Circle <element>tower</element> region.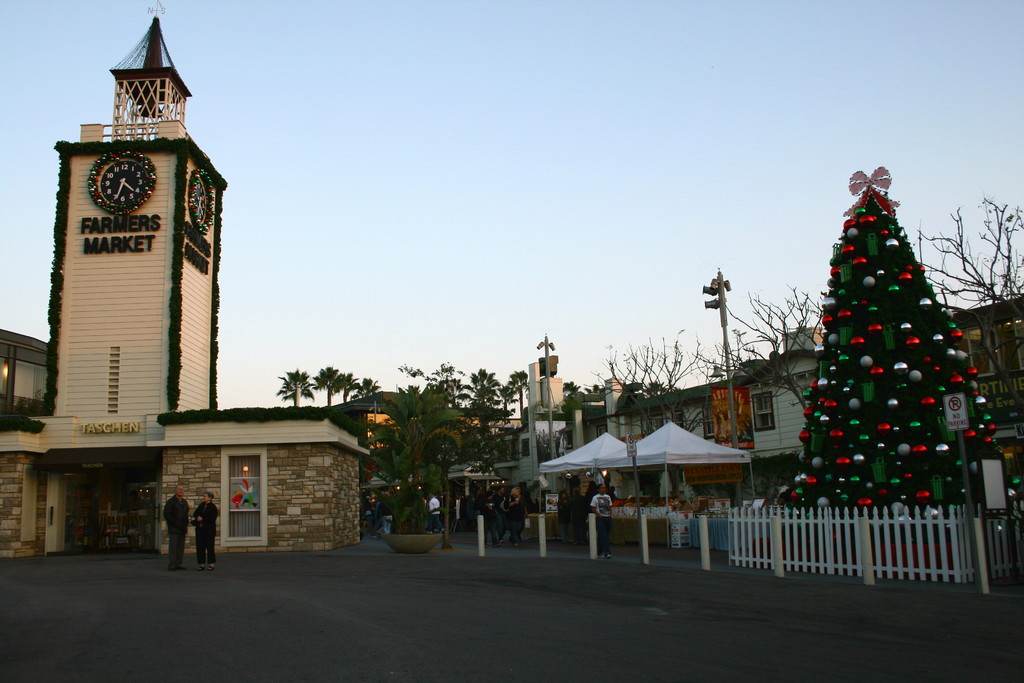
Region: [x1=35, y1=4, x2=234, y2=478].
